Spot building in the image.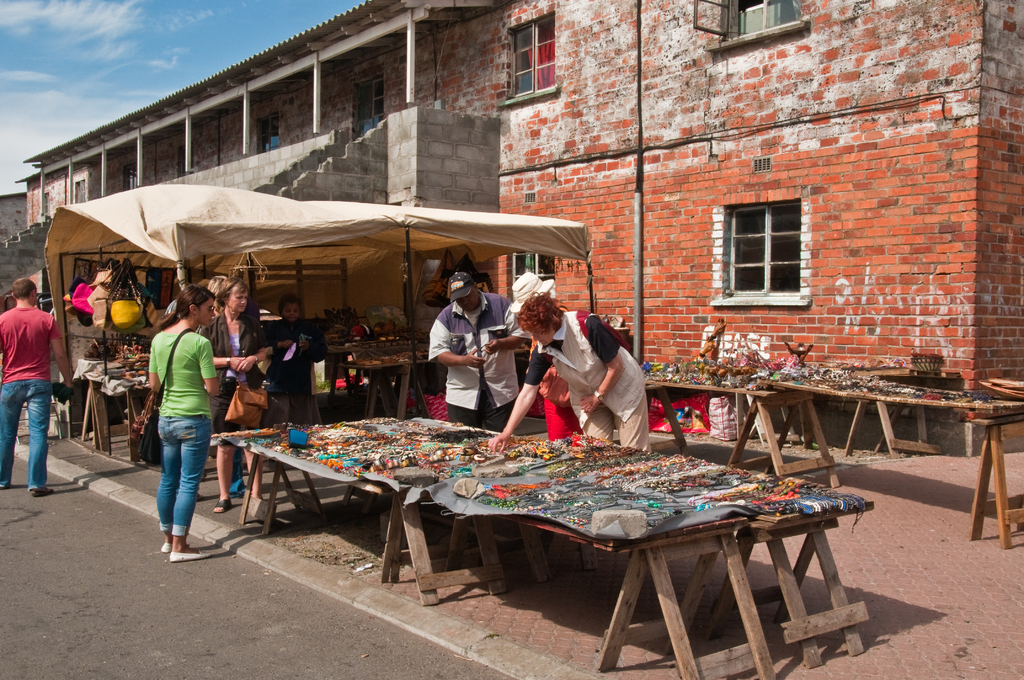
building found at x1=24, y1=0, x2=1023, y2=457.
